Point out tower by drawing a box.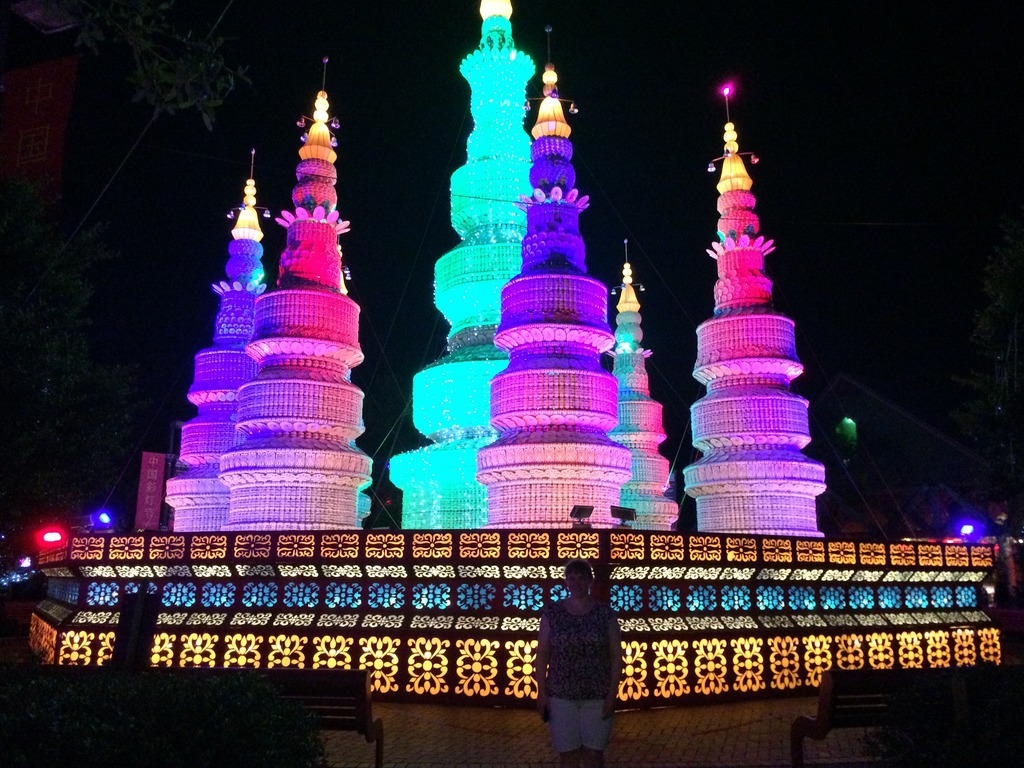
x1=689 y1=67 x2=830 y2=528.
